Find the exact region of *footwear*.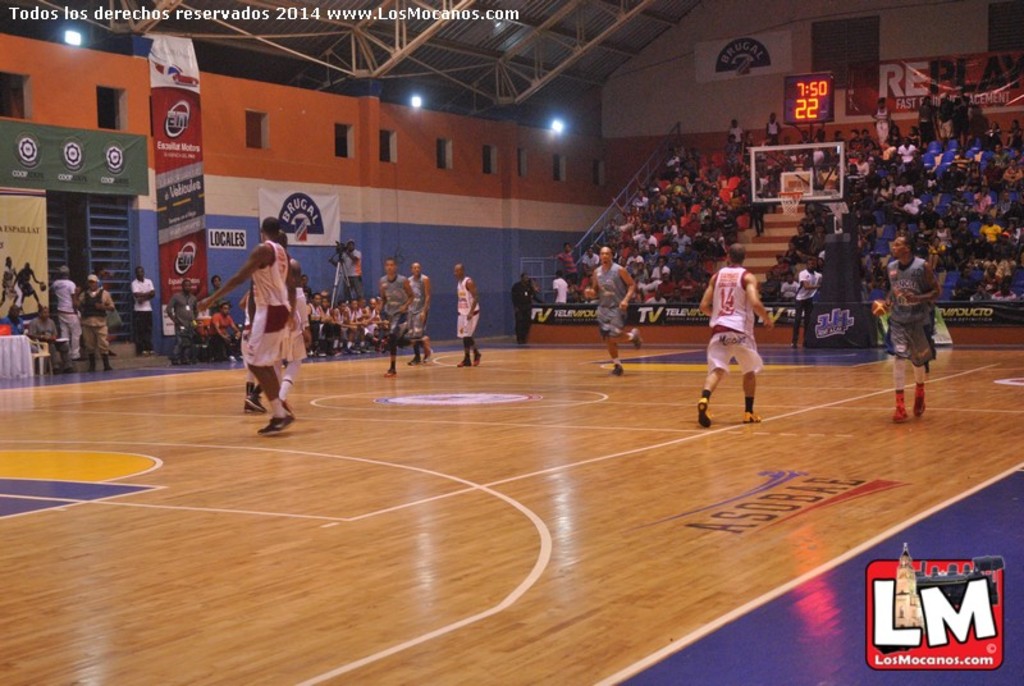
Exact region: {"left": 424, "top": 348, "right": 435, "bottom": 369}.
